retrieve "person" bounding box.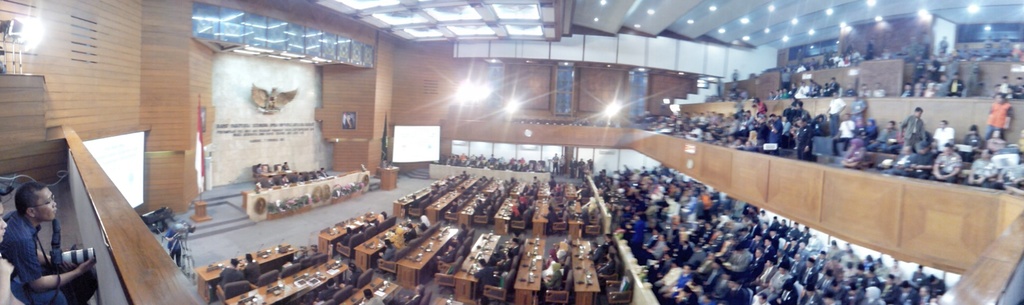
Bounding box: (13, 151, 92, 300).
